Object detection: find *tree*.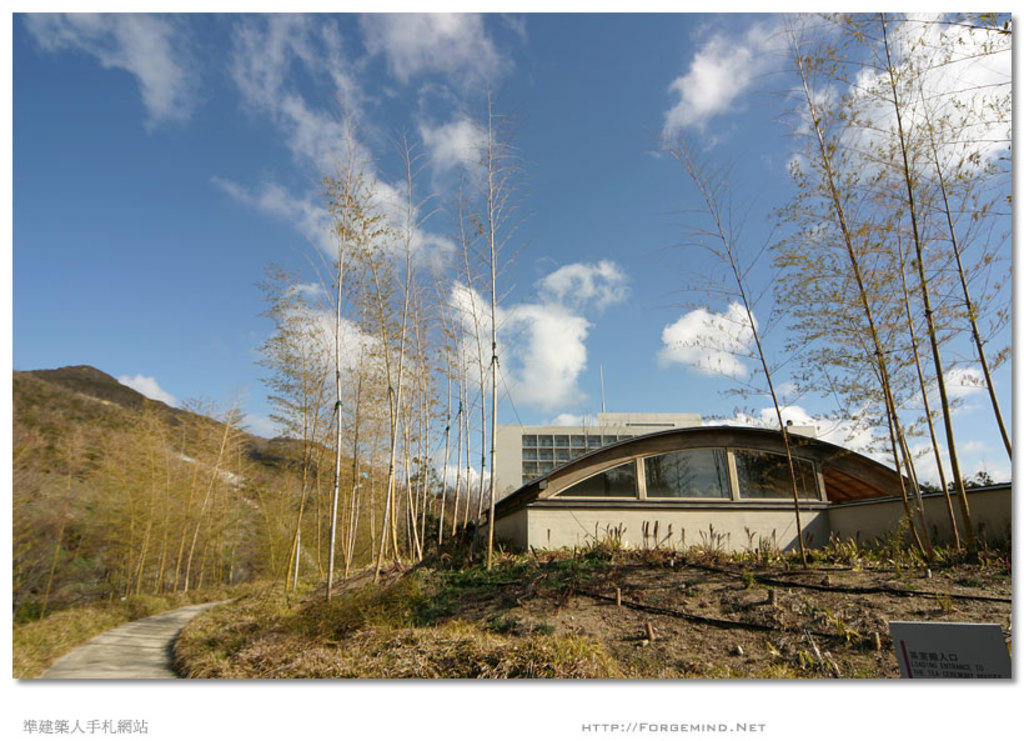
<box>307,112,372,592</box>.
